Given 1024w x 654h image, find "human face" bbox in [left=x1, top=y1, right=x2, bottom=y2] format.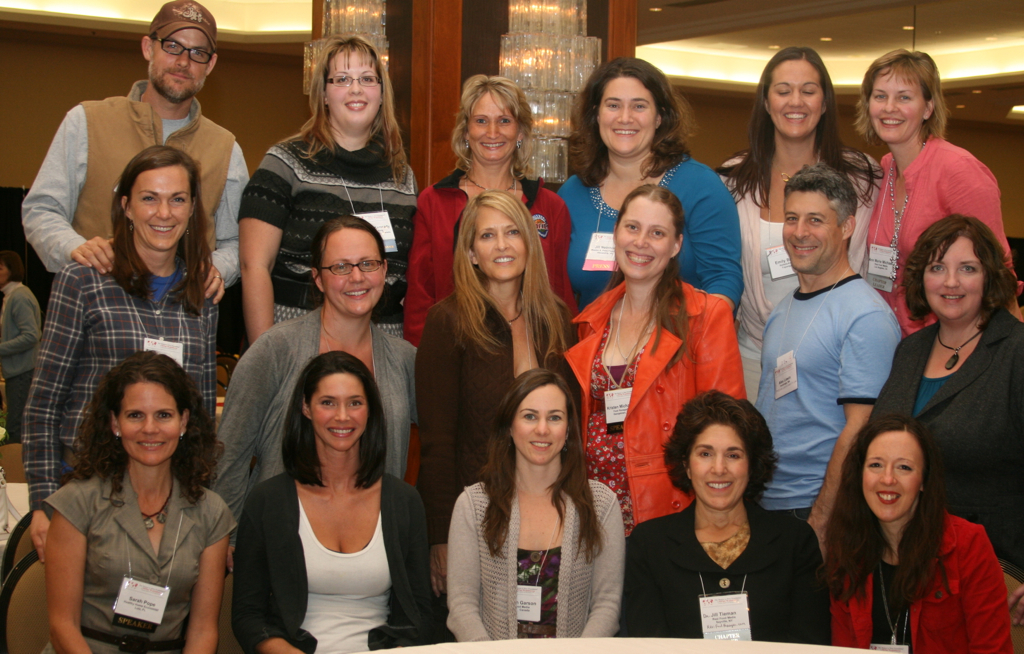
[left=923, top=239, right=987, bottom=324].
